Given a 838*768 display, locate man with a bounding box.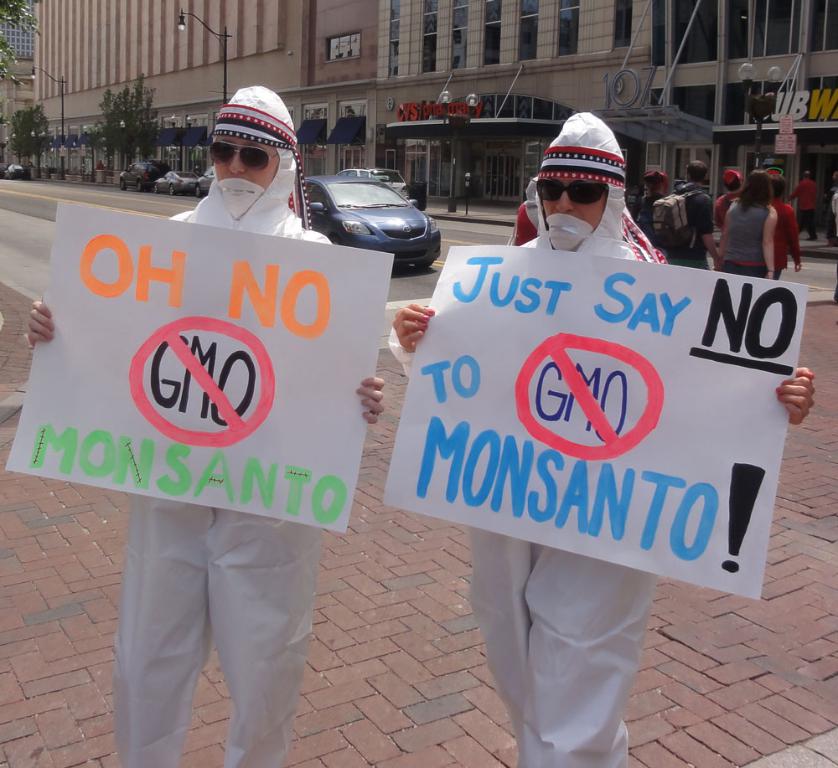
Located: left=648, top=157, right=724, bottom=270.
